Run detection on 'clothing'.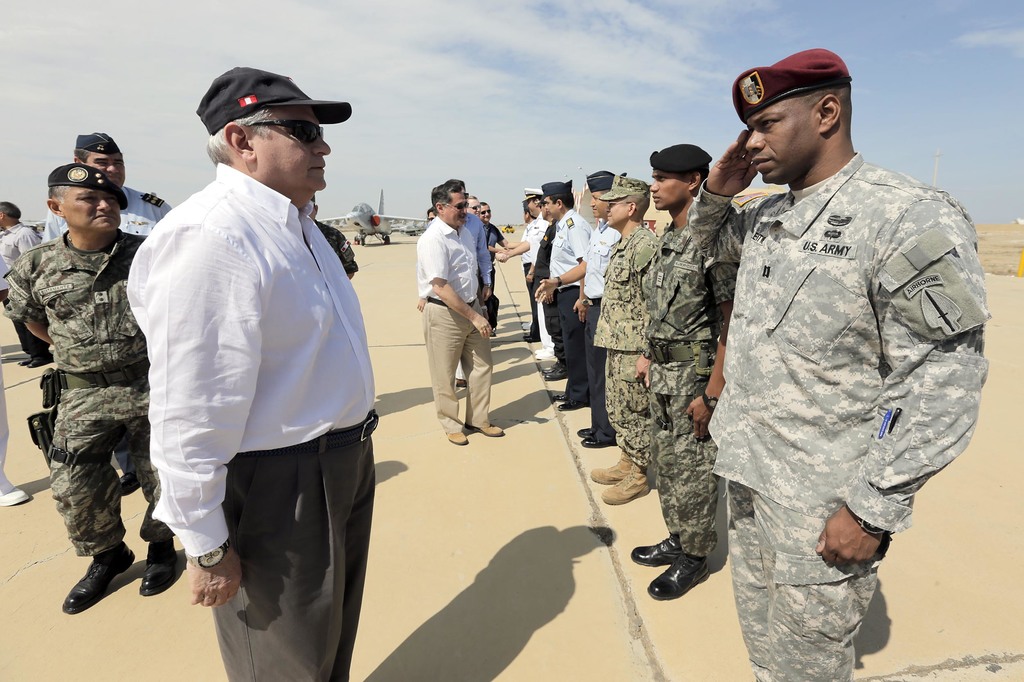
Result: (124,161,379,681).
